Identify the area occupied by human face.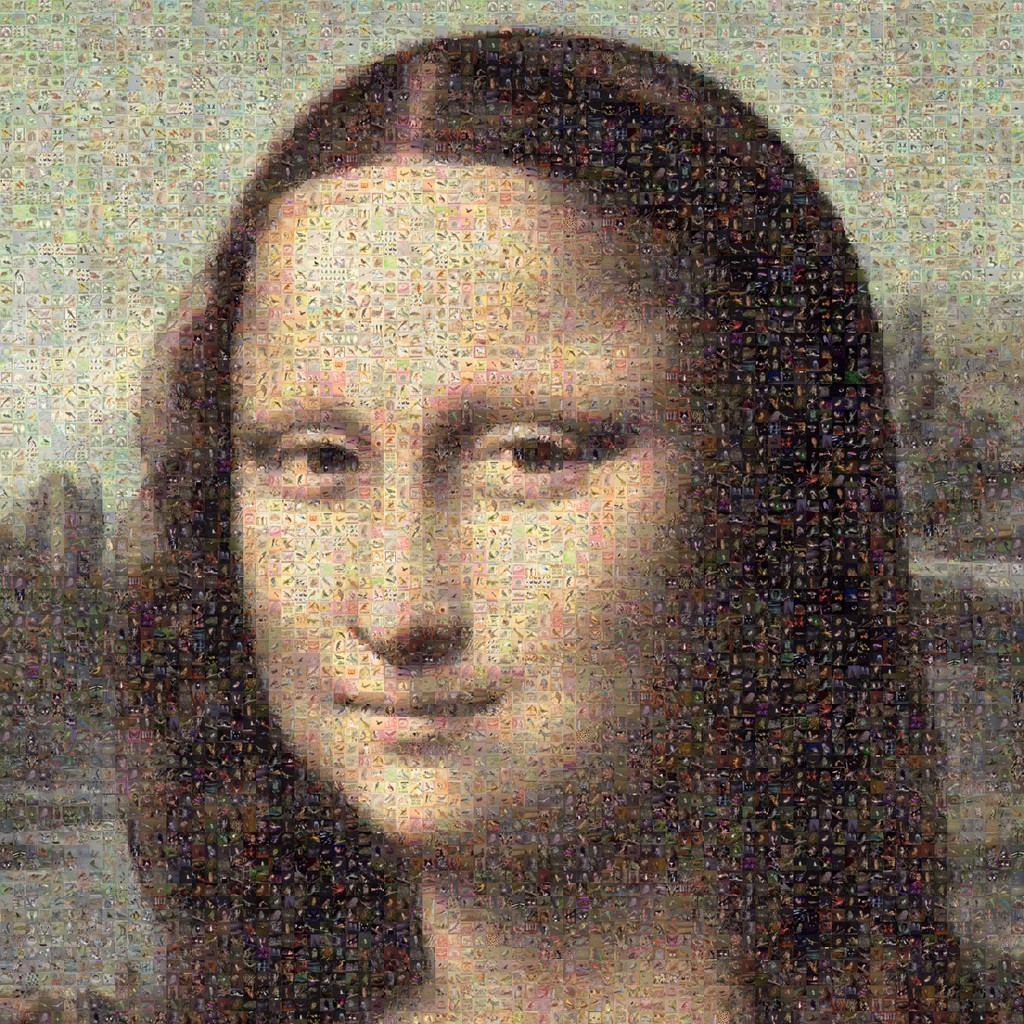
Area: [x1=222, y1=155, x2=751, y2=874].
